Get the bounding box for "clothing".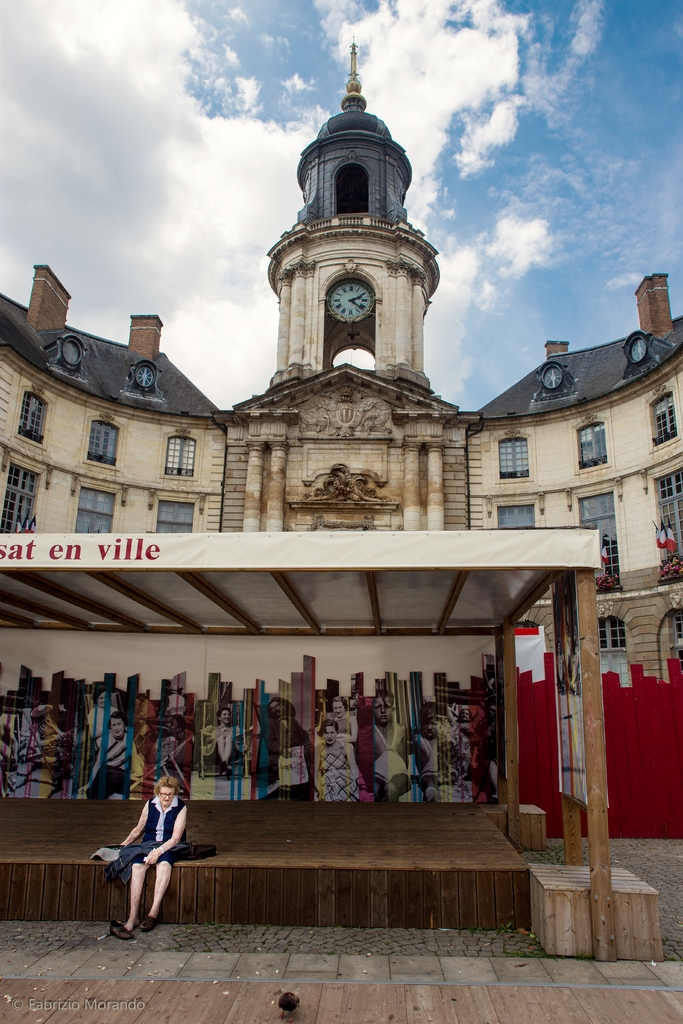
[111, 789, 195, 913].
